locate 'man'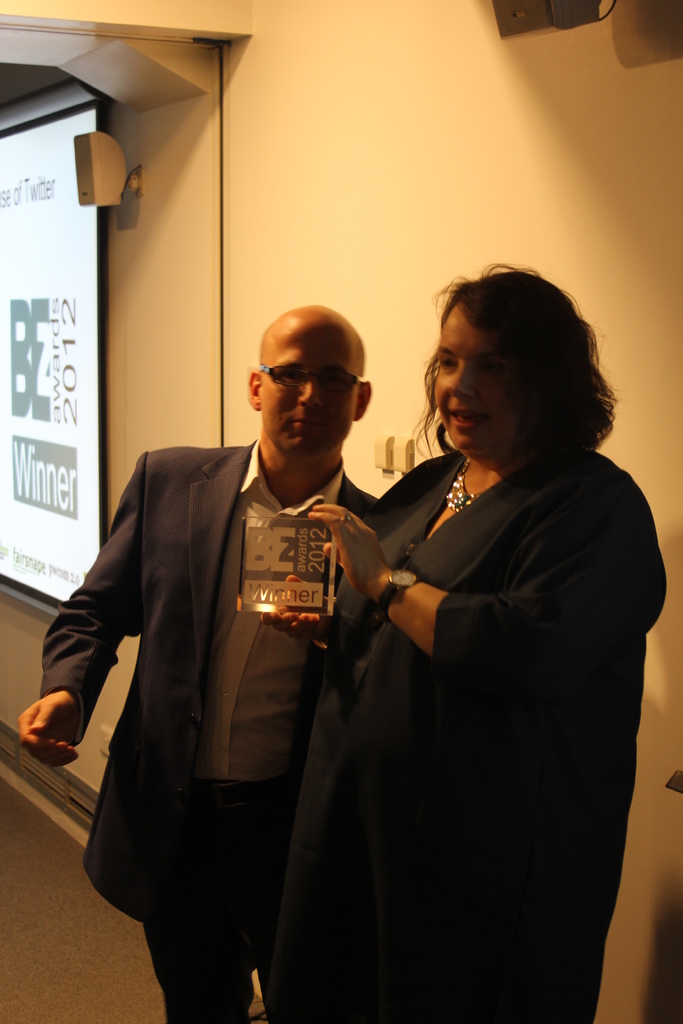
{"x1": 60, "y1": 340, "x2": 377, "y2": 1017}
